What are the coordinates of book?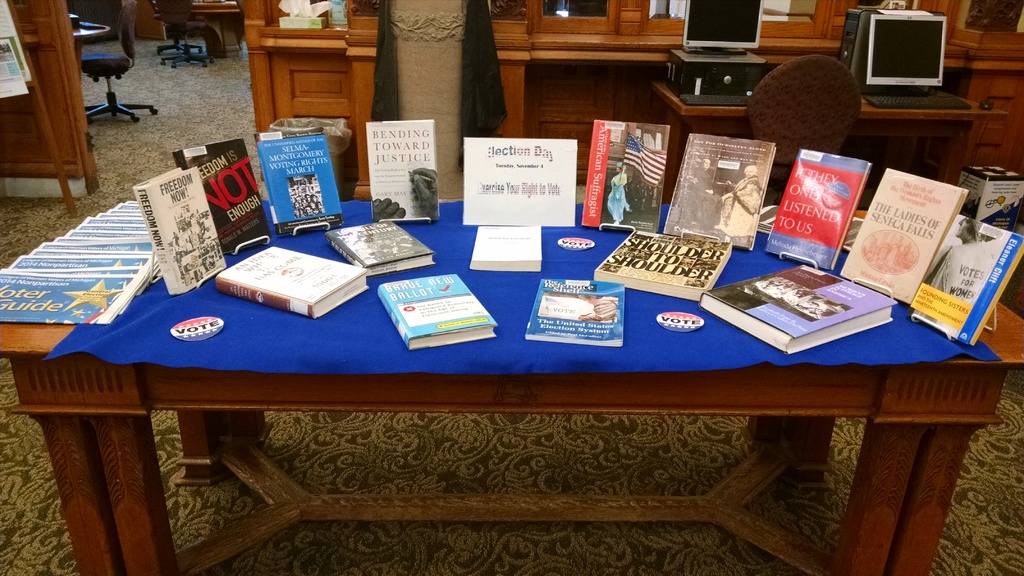
detection(166, 138, 271, 252).
